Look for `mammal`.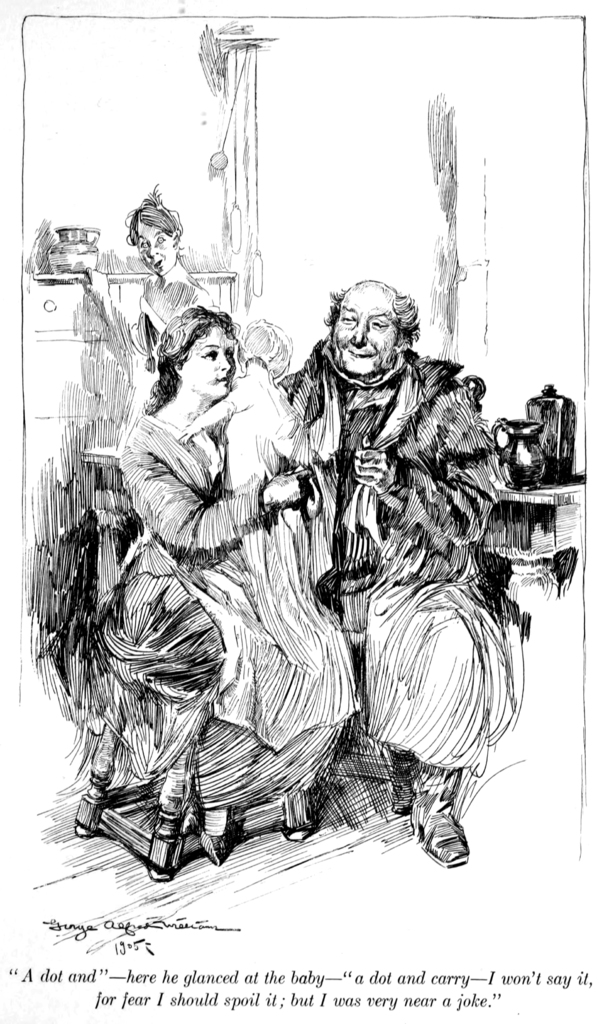
Found: <box>290,312,531,858</box>.
